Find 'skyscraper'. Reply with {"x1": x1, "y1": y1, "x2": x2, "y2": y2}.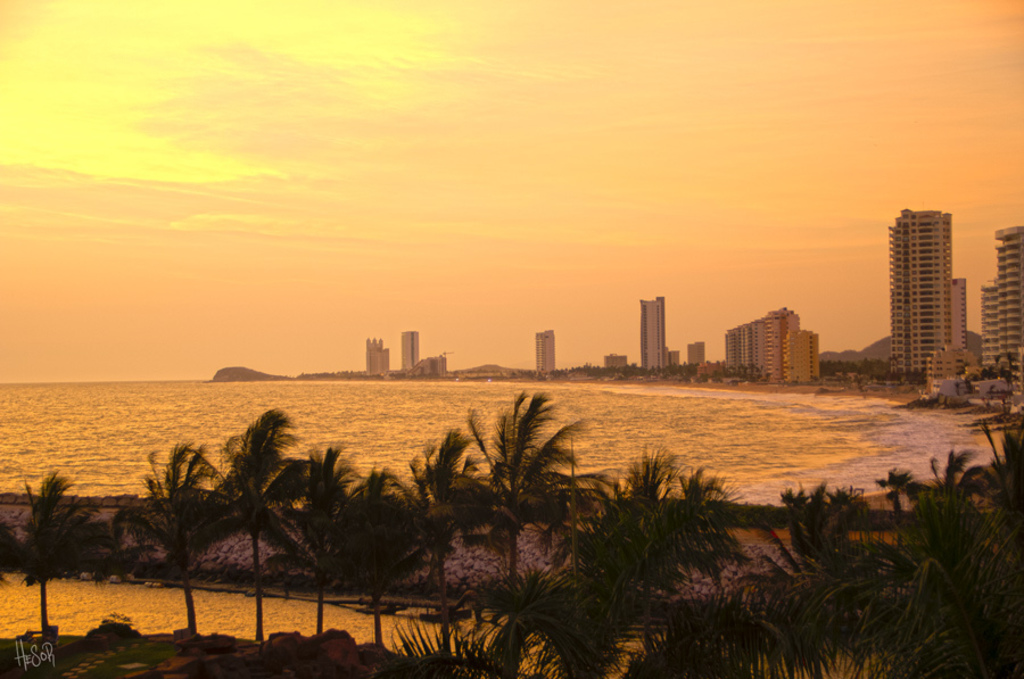
{"x1": 891, "y1": 199, "x2": 981, "y2": 365}.
